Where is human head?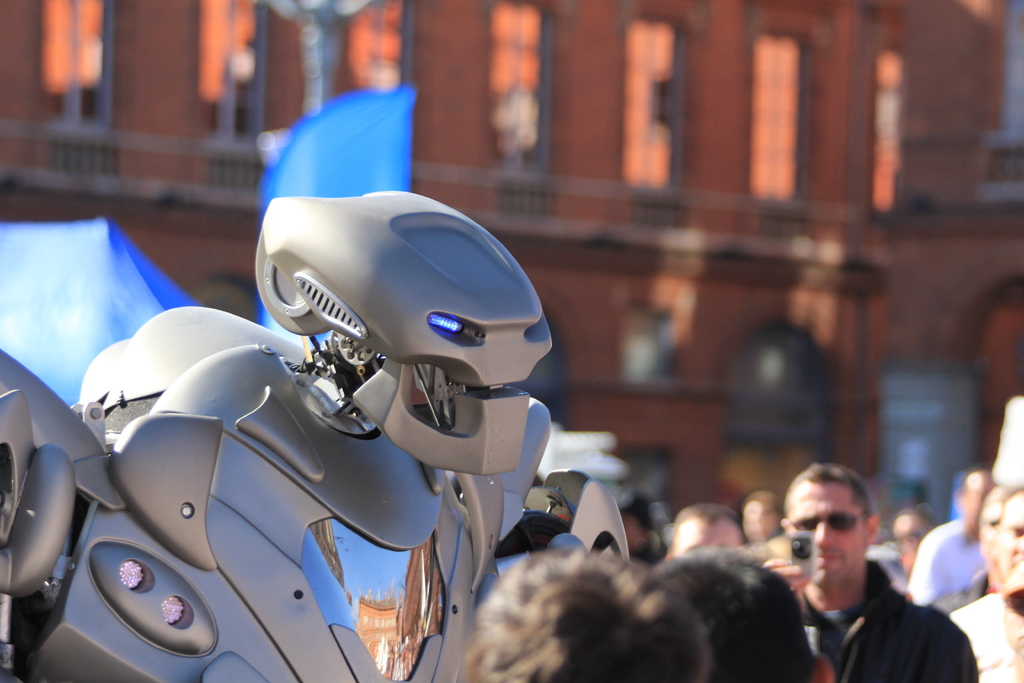
Rect(649, 546, 837, 682).
